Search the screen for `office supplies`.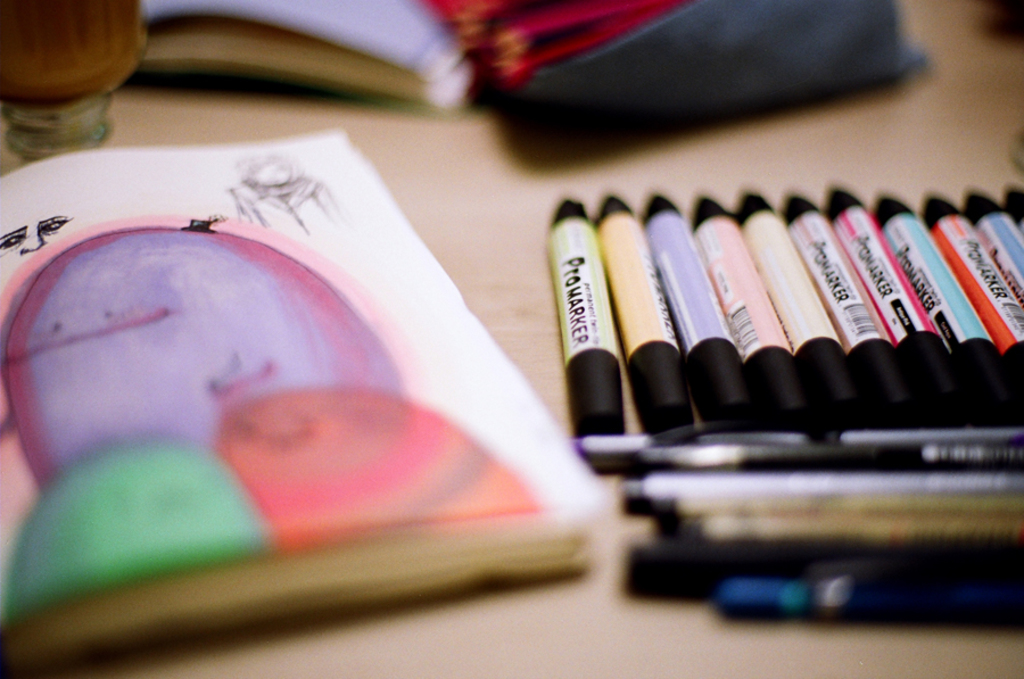
Found at 922/197/1016/390.
